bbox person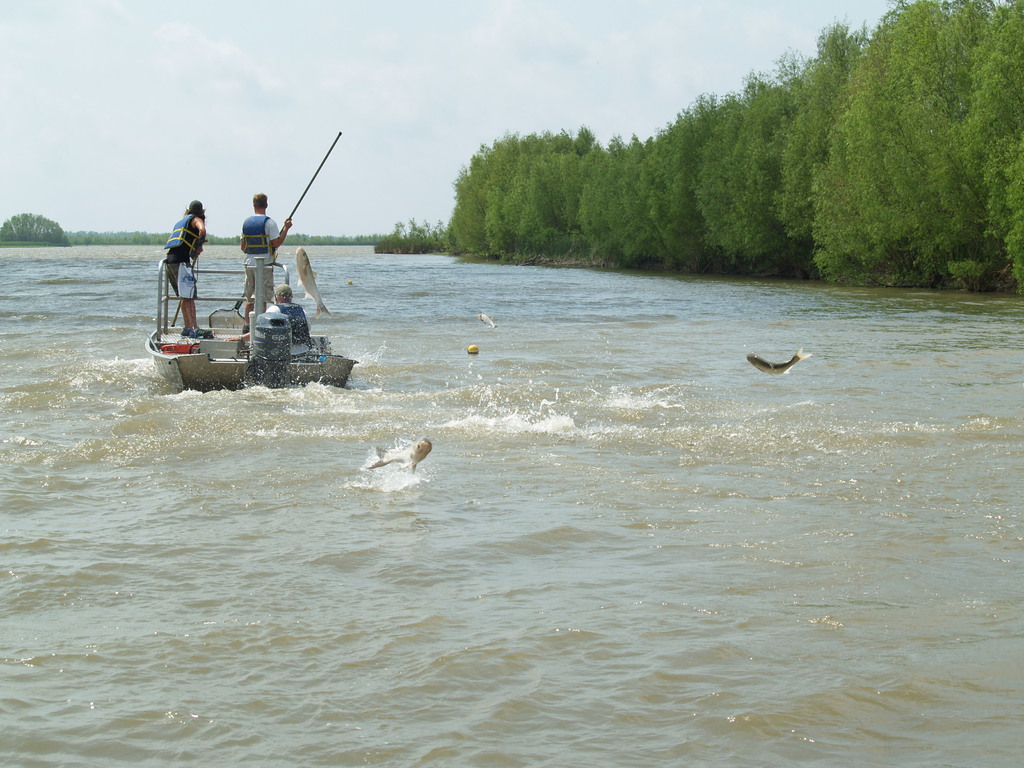
[161,199,212,336]
